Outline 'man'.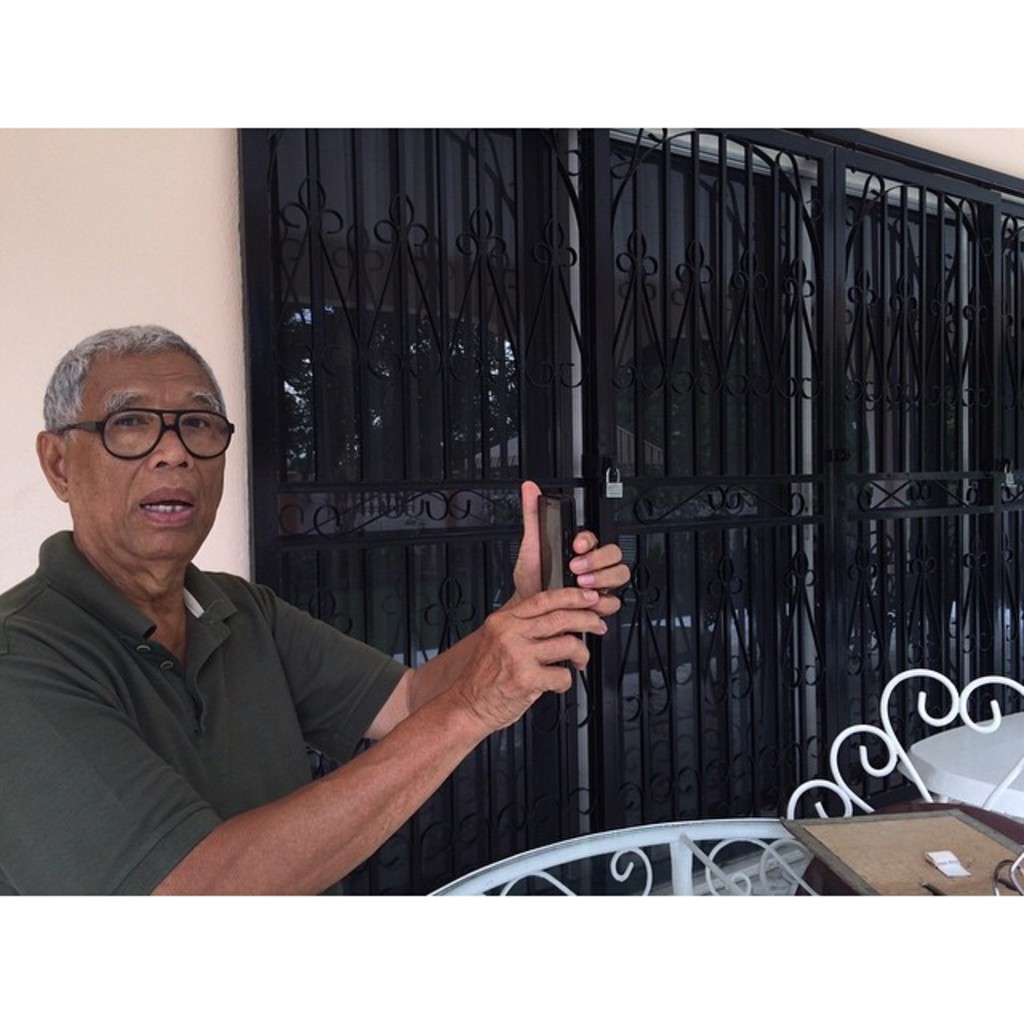
Outline: 19:363:555:894.
